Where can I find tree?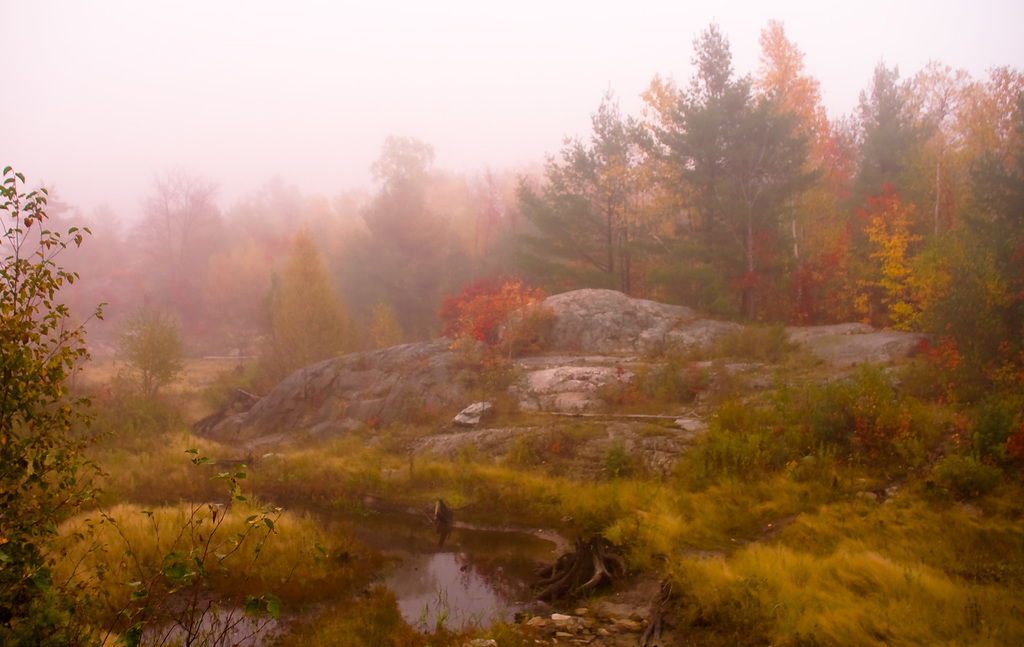
You can find it at bbox=(643, 35, 842, 327).
